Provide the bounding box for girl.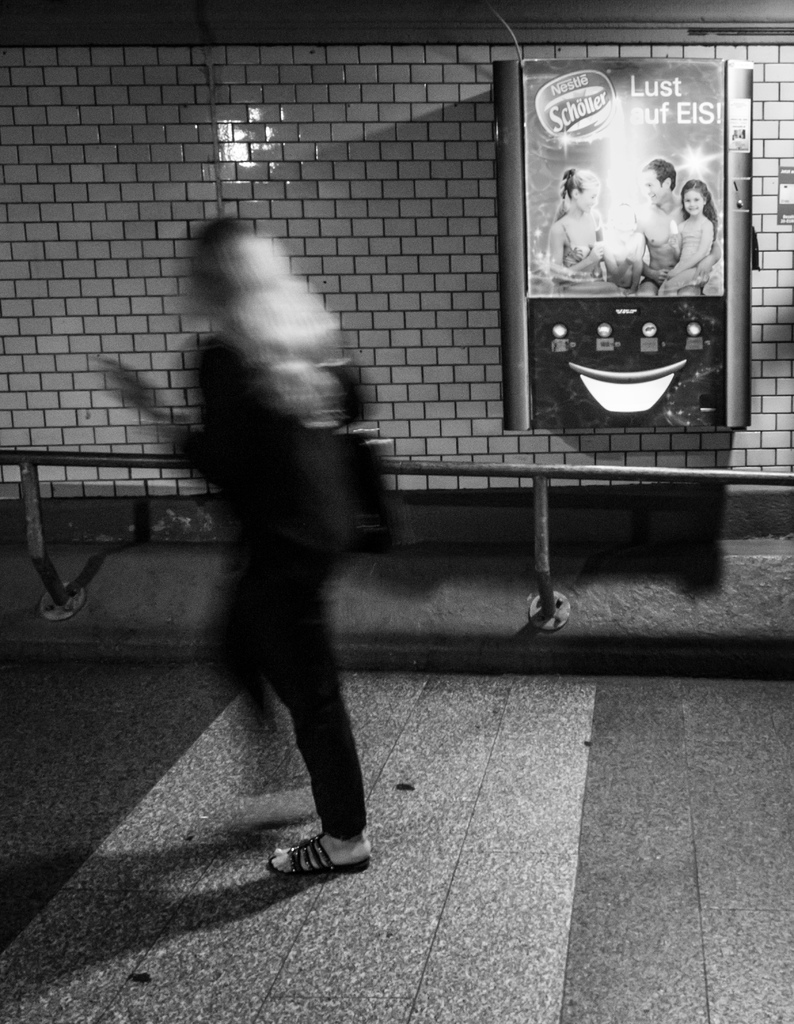
Rect(661, 182, 721, 287).
